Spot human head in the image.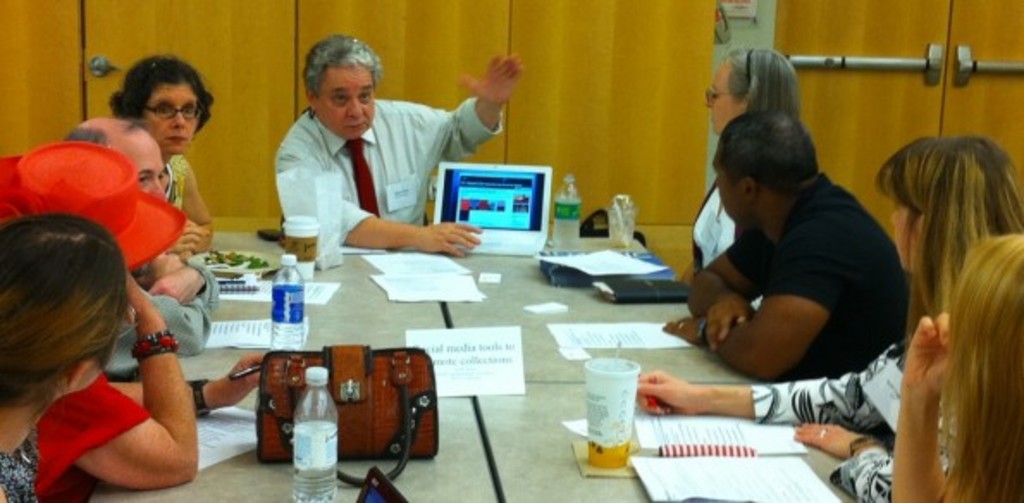
human head found at detection(881, 131, 1022, 279).
